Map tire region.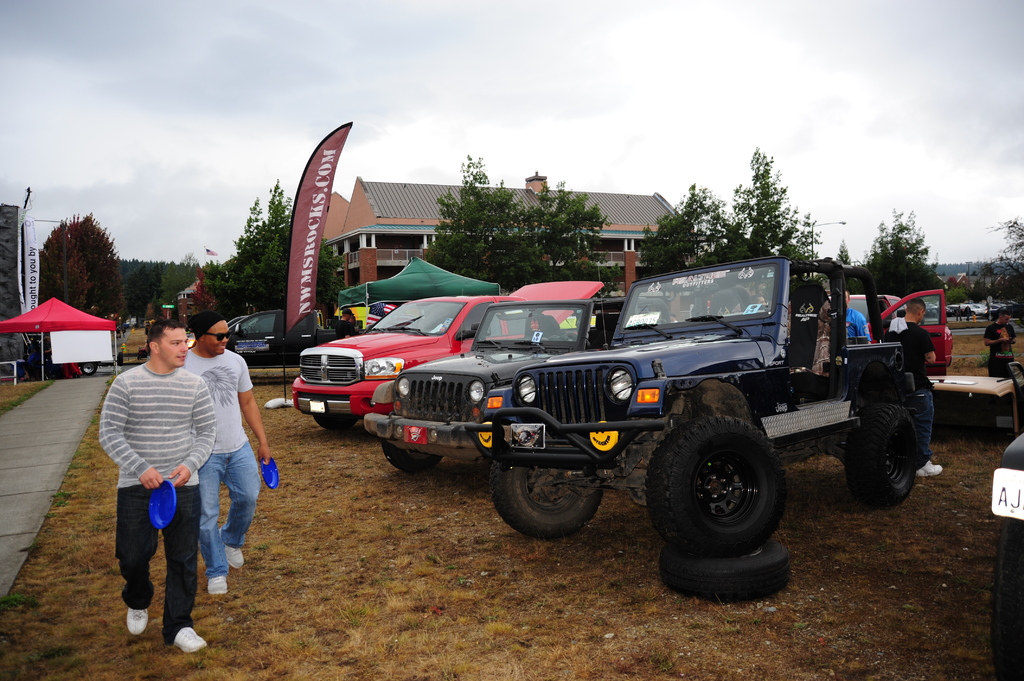
Mapped to locate(312, 414, 360, 435).
